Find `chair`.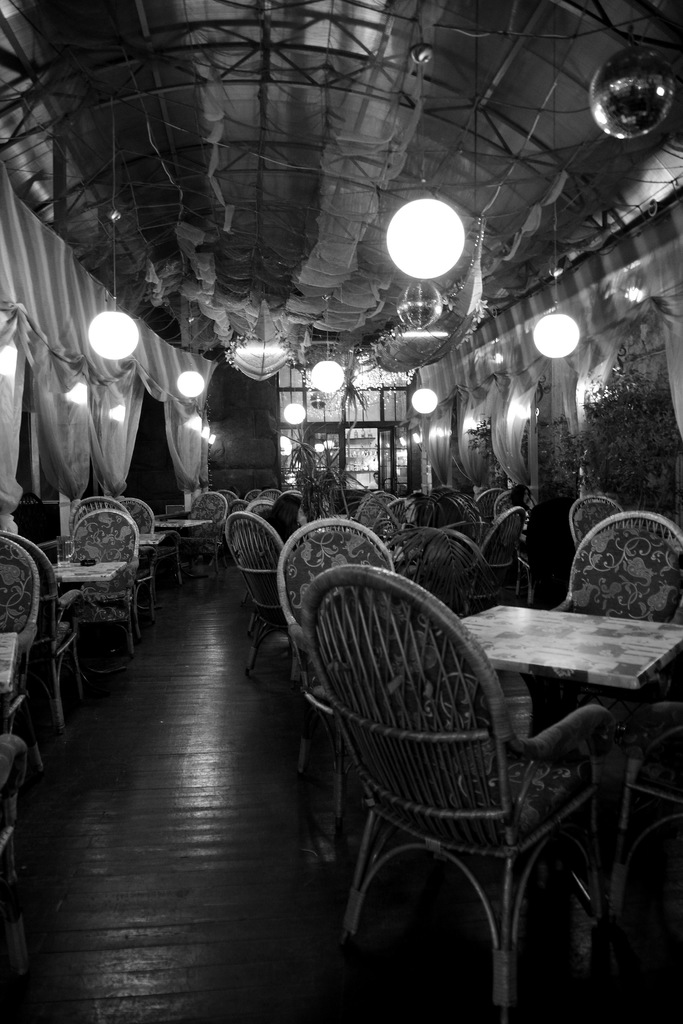
BBox(220, 513, 292, 671).
